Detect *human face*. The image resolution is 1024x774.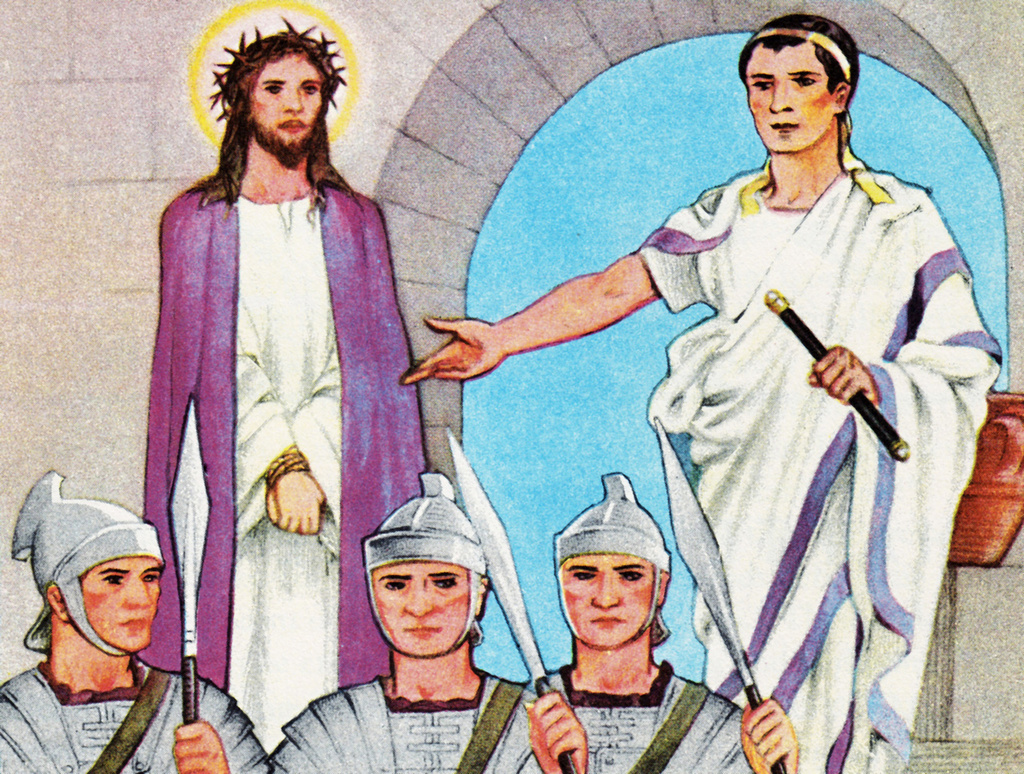
249/56/322/145.
